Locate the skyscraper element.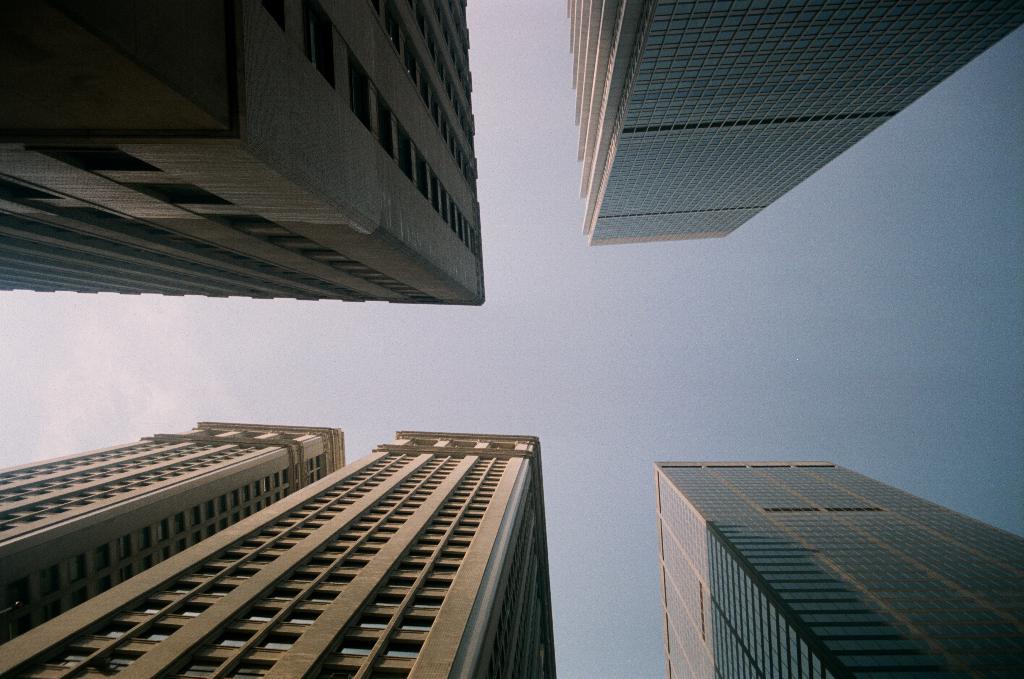
Element bbox: BBox(653, 464, 1023, 678).
